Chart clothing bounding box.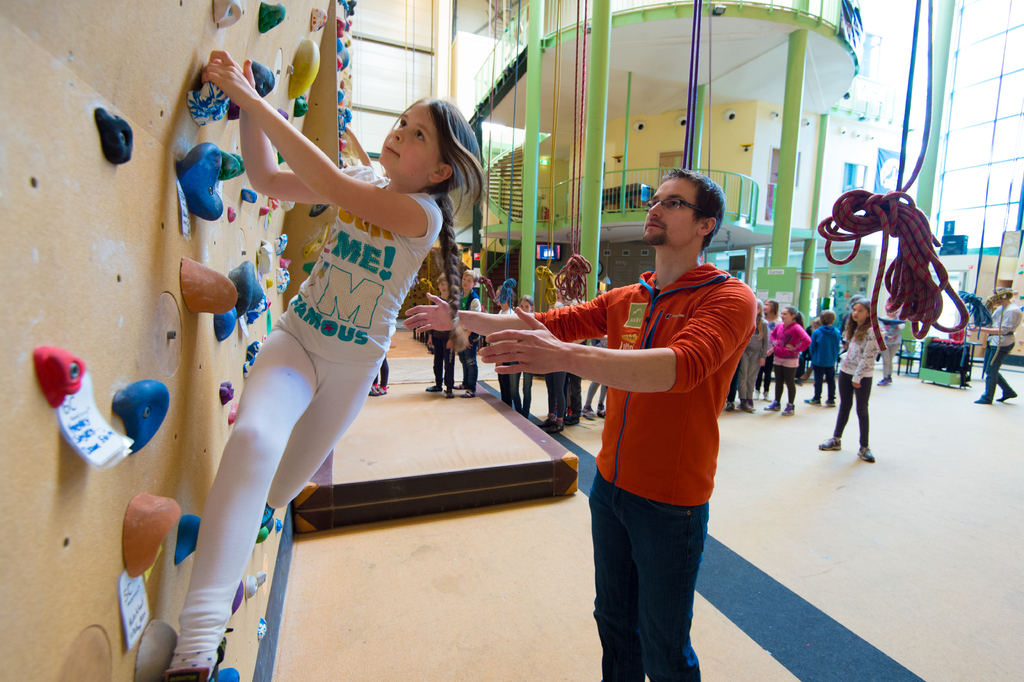
Charted: bbox(568, 335, 583, 413).
